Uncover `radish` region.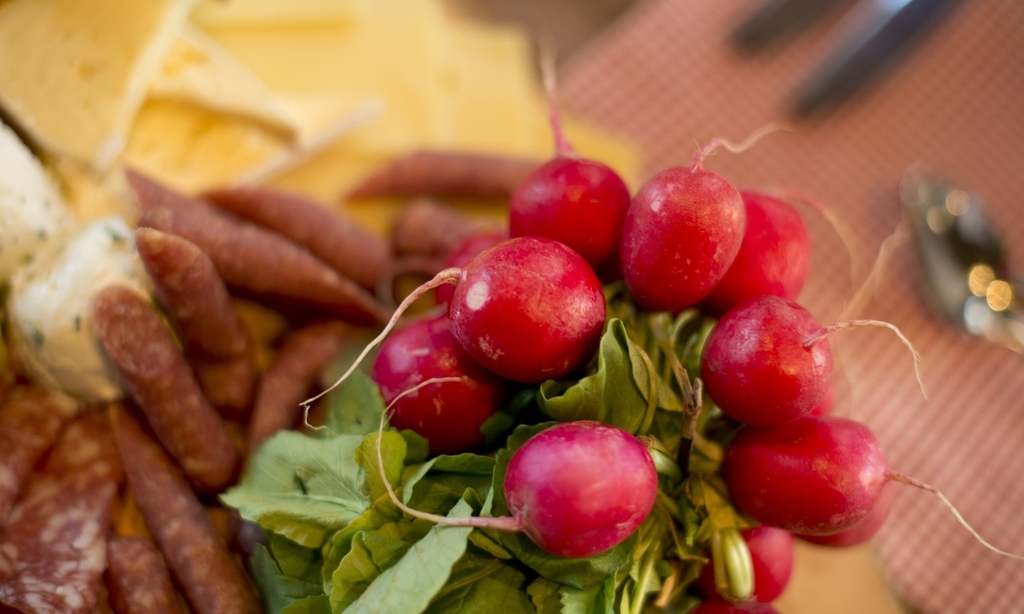
Uncovered: rect(690, 590, 789, 613).
